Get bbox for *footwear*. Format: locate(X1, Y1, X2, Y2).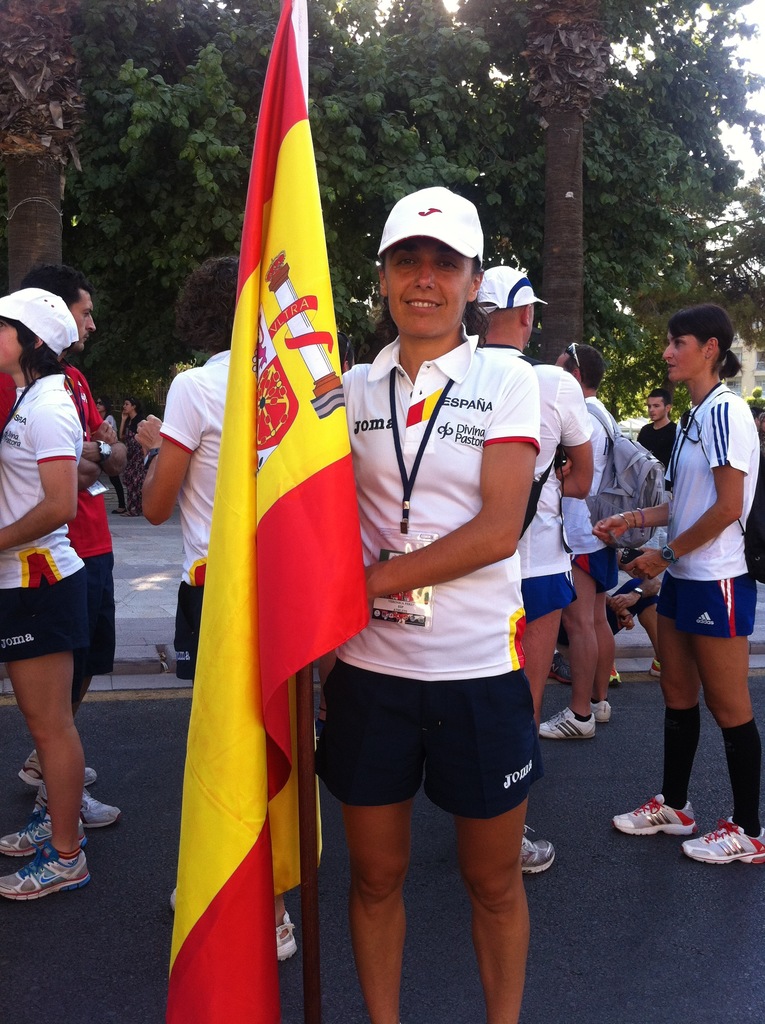
locate(17, 746, 95, 794).
